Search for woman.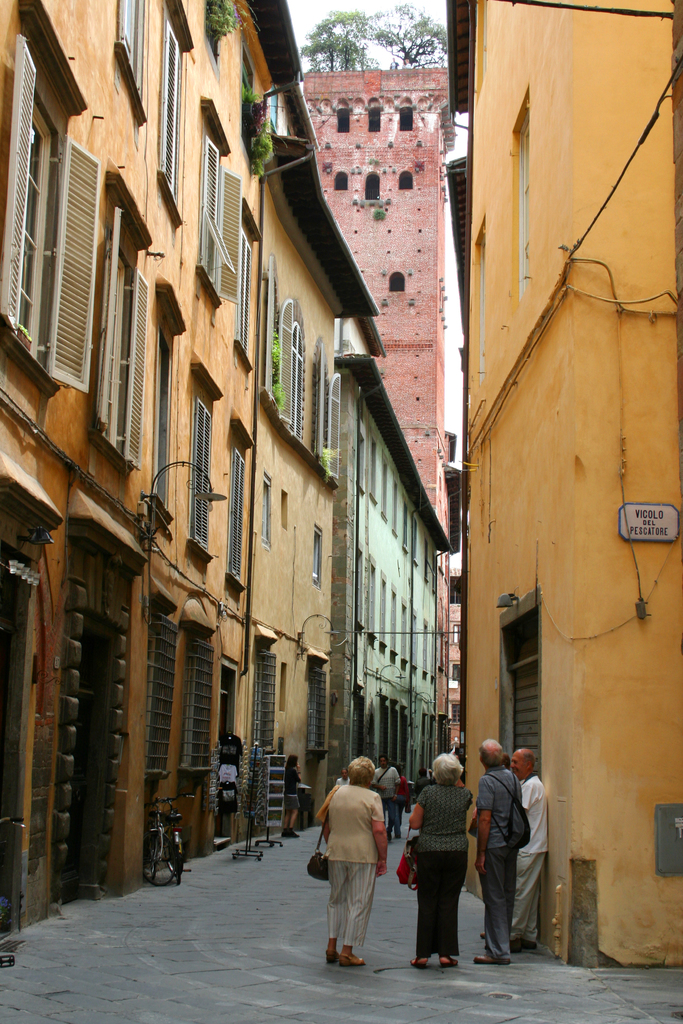
Found at bbox=[282, 753, 303, 837].
